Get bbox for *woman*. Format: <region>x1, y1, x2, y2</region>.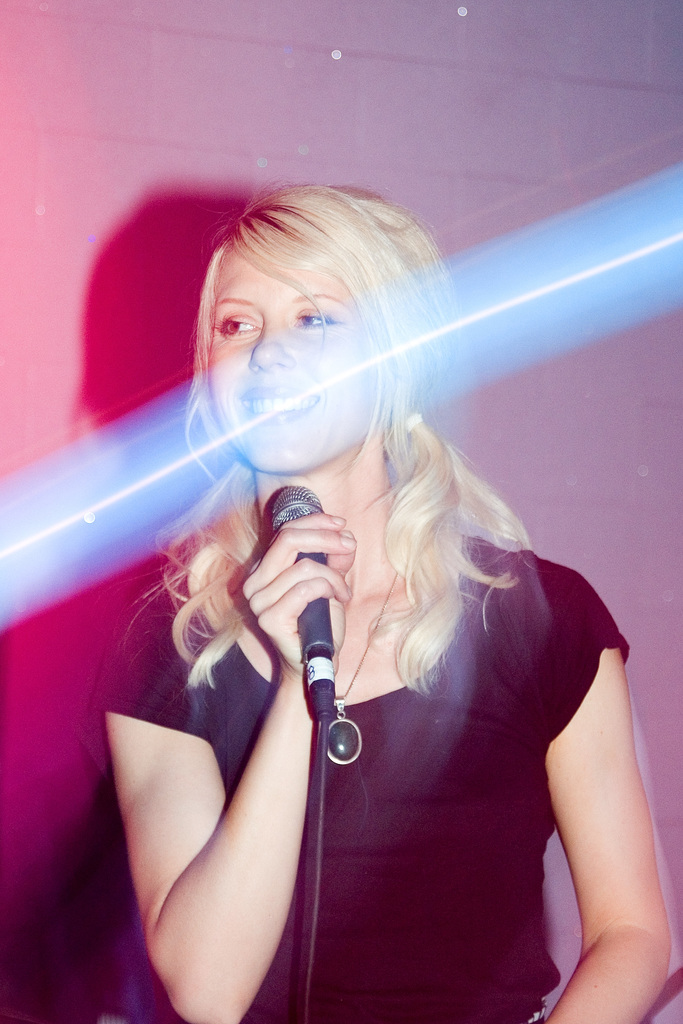
<region>99, 168, 623, 1007</region>.
